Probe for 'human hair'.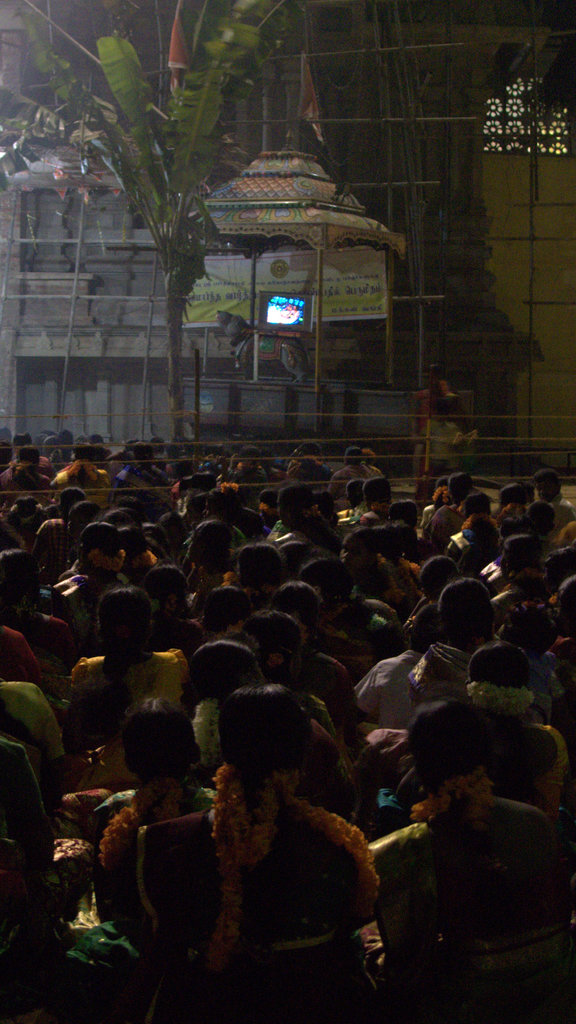
Probe result: (left=503, top=484, right=534, bottom=509).
